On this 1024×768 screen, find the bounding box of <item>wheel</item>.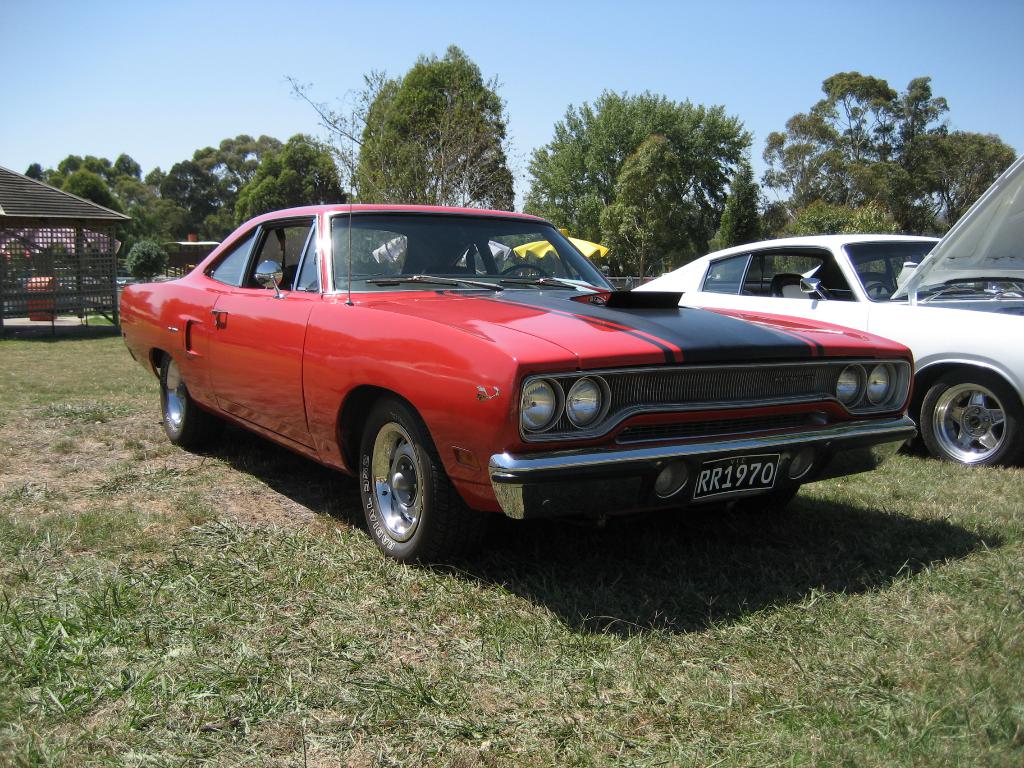
Bounding box: detection(483, 265, 563, 282).
